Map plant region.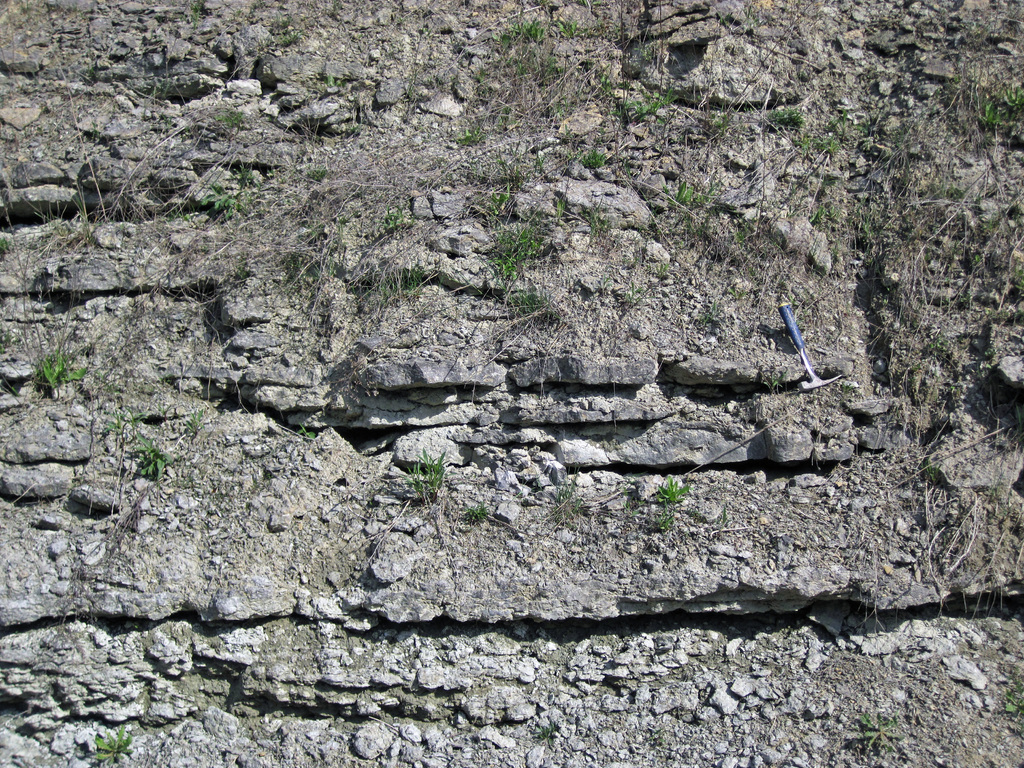
Mapped to bbox=[459, 496, 492, 528].
